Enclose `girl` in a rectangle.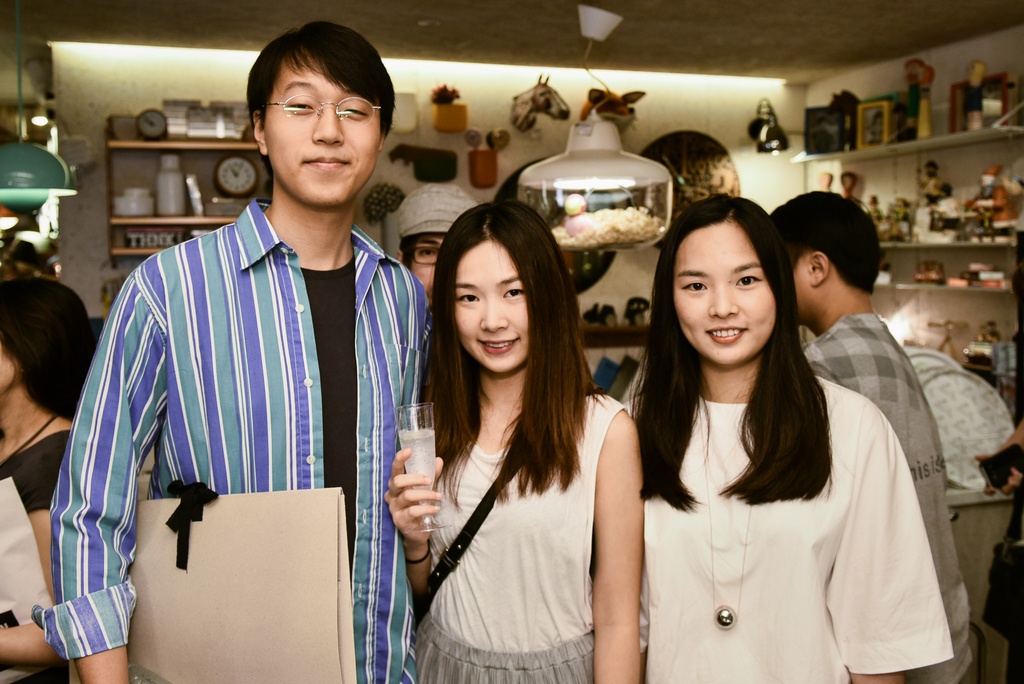
<region>0, 278, 102, 683</region>.
